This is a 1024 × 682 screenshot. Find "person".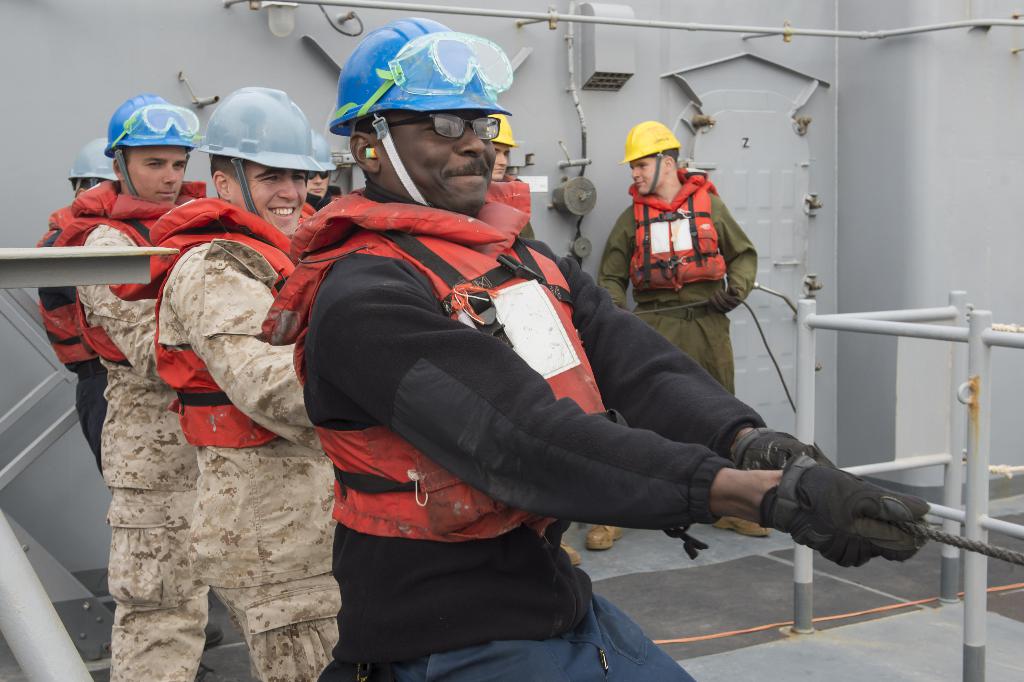
Bounding box: region(595, 123, 760, 558).
